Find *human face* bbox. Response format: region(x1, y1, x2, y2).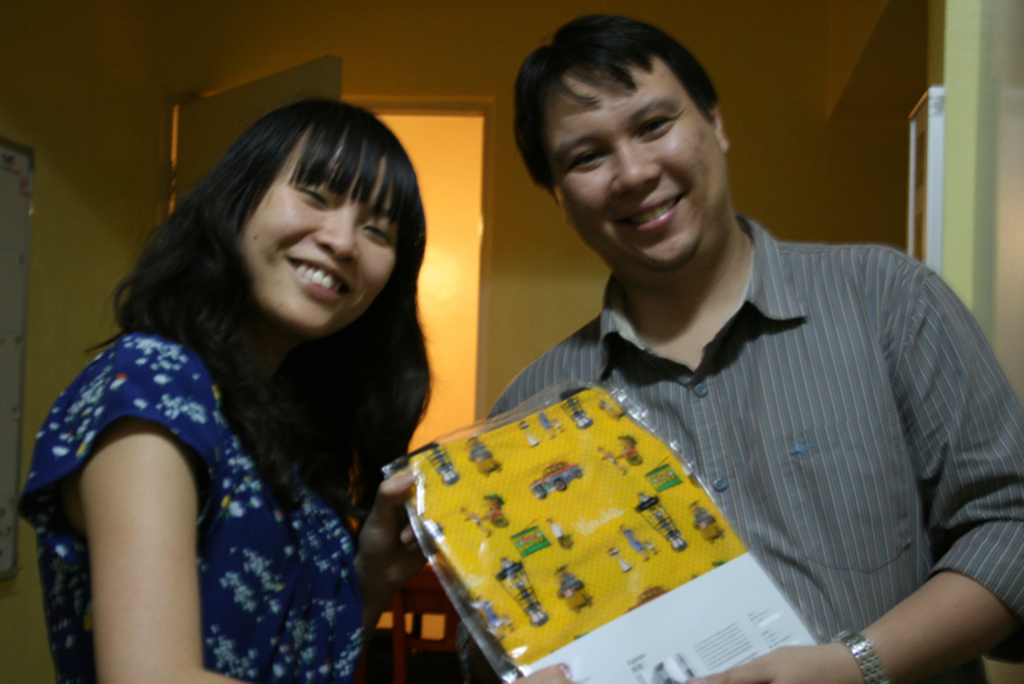
region(549, 50, 722, 269).
